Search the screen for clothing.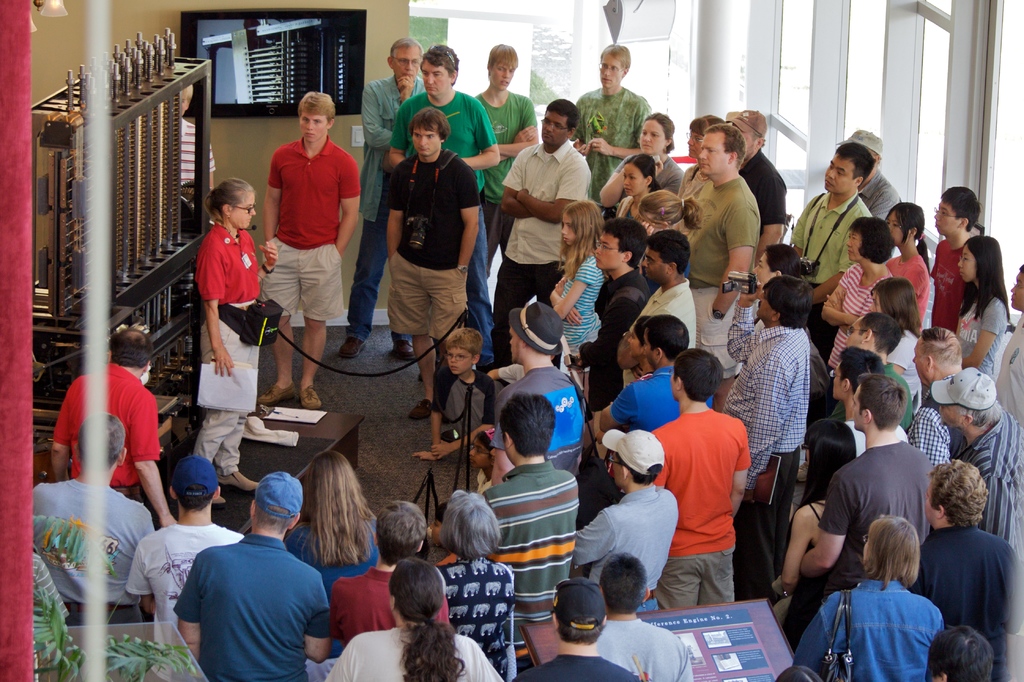
Found at region(289, 513, 376, 681).
